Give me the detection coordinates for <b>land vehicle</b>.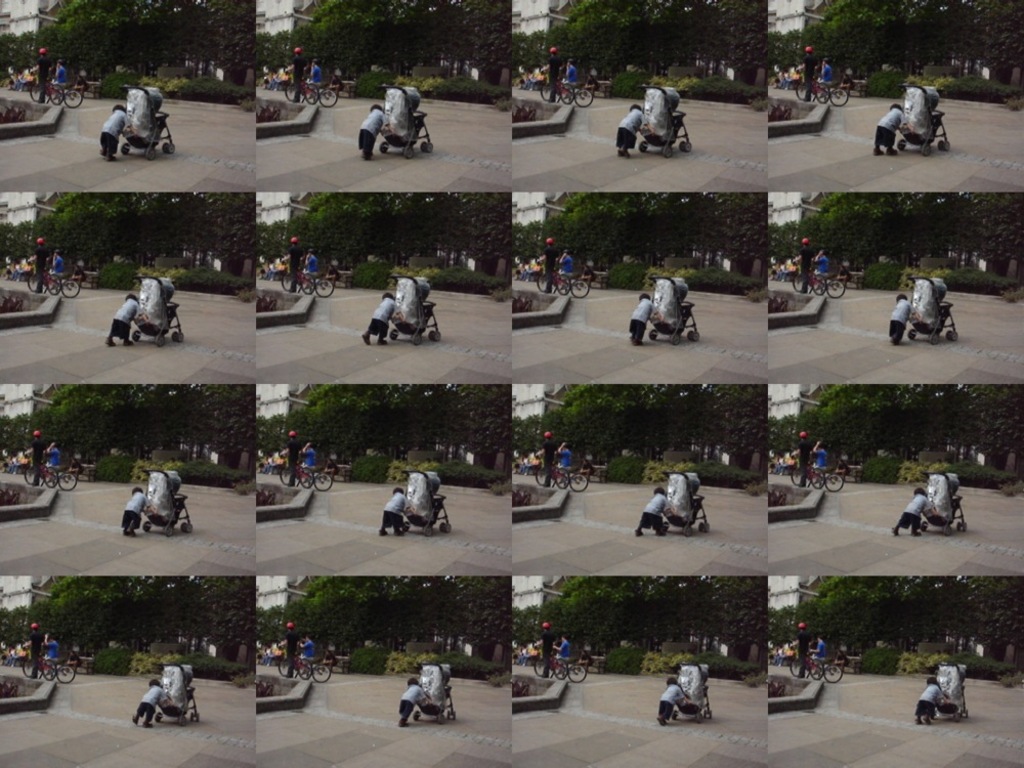
(left=563, top=473, right=582, bottom=490).
